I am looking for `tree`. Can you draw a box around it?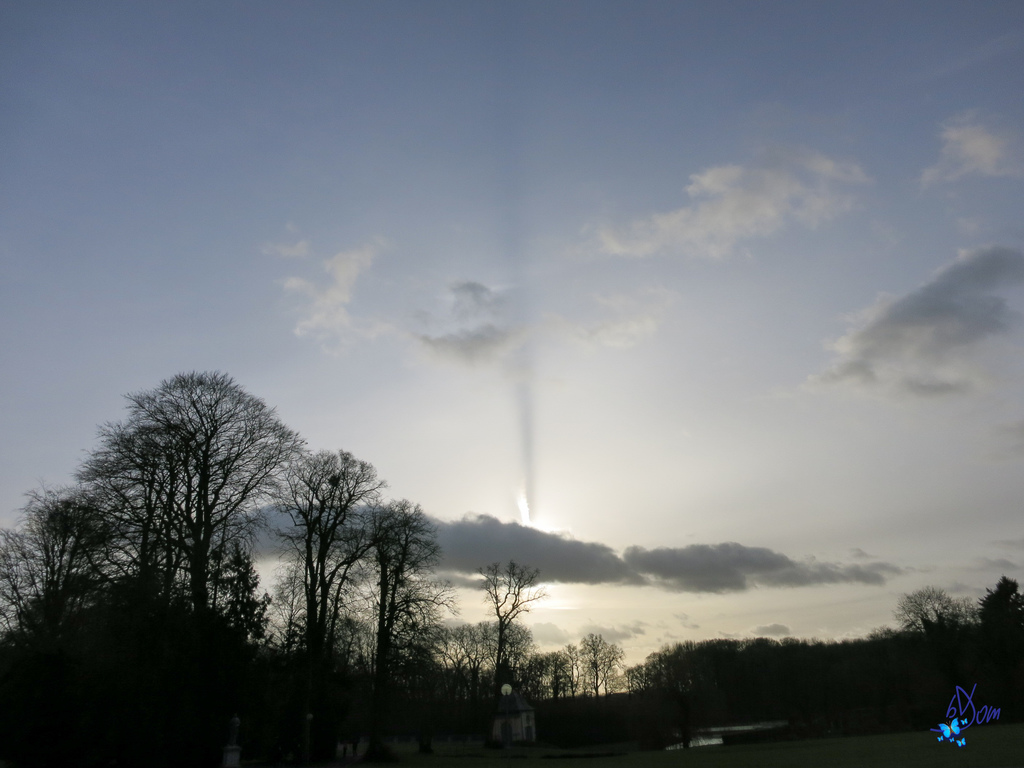
Sure, the bounding box is [left=629, top=638, right=740, bottom=757].
